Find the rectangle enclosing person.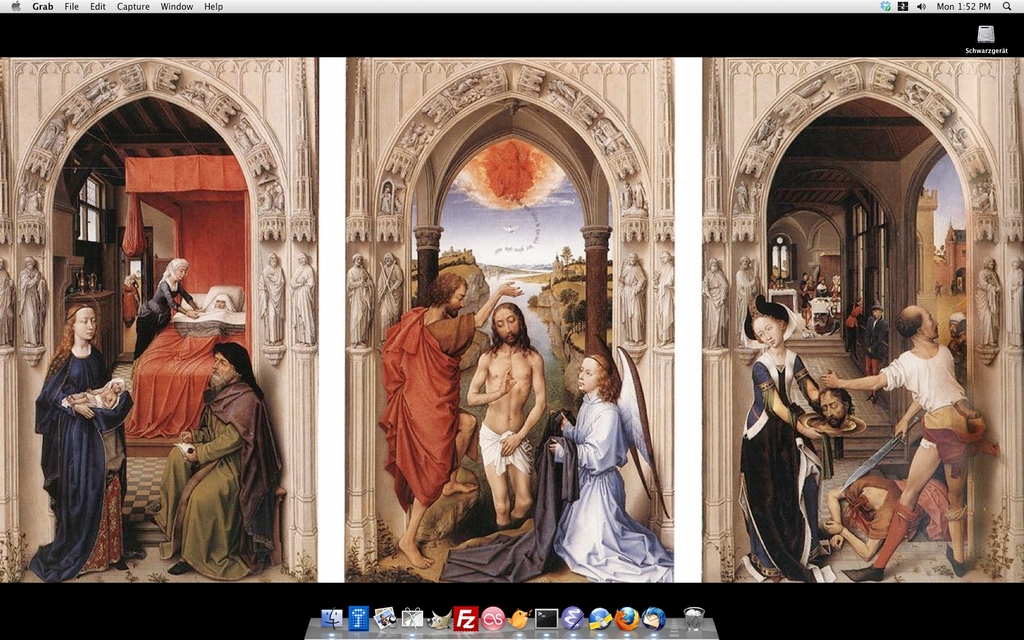
rect(845, 296, 863, 362).
